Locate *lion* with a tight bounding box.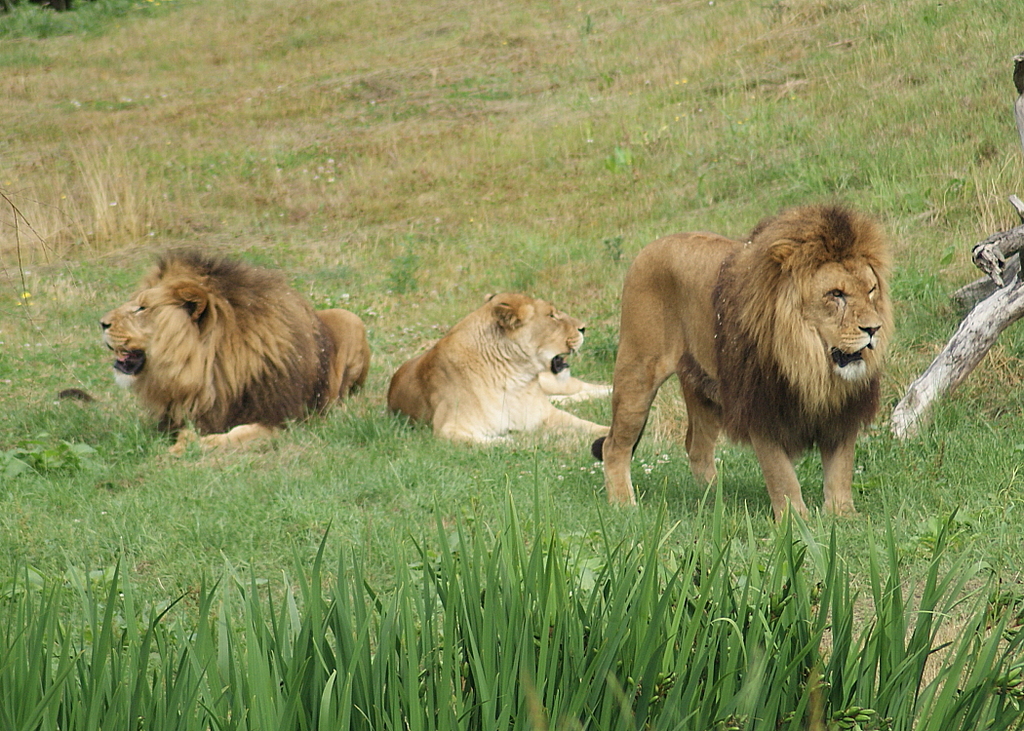
x1=588, y1=198, x2=899, y2=527.
